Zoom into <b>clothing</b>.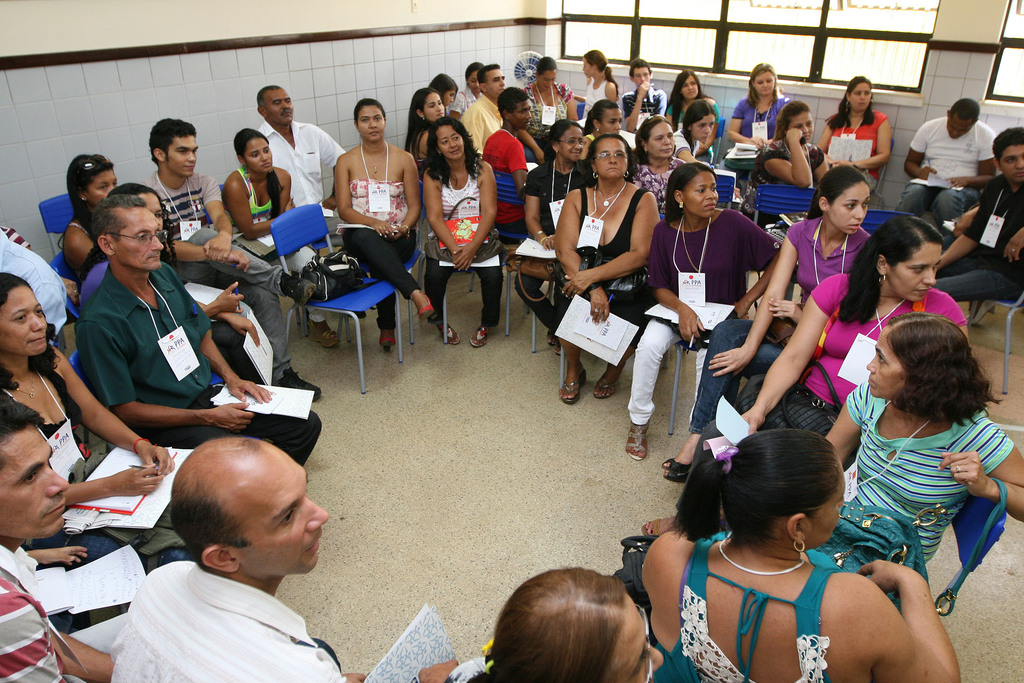
Zoom target: (351, 146, 417, 222).
